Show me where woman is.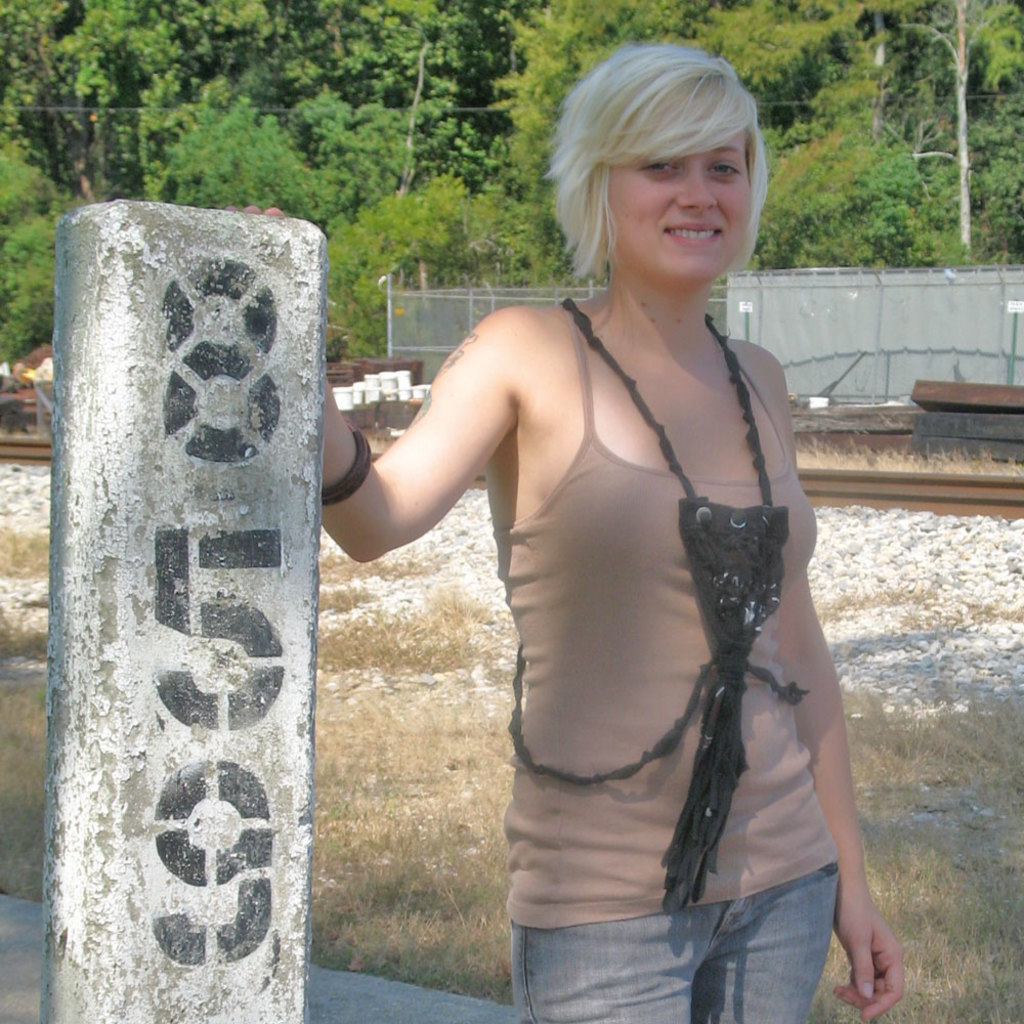
woman is at left=313, top=68, right=884, bottom=1023.
